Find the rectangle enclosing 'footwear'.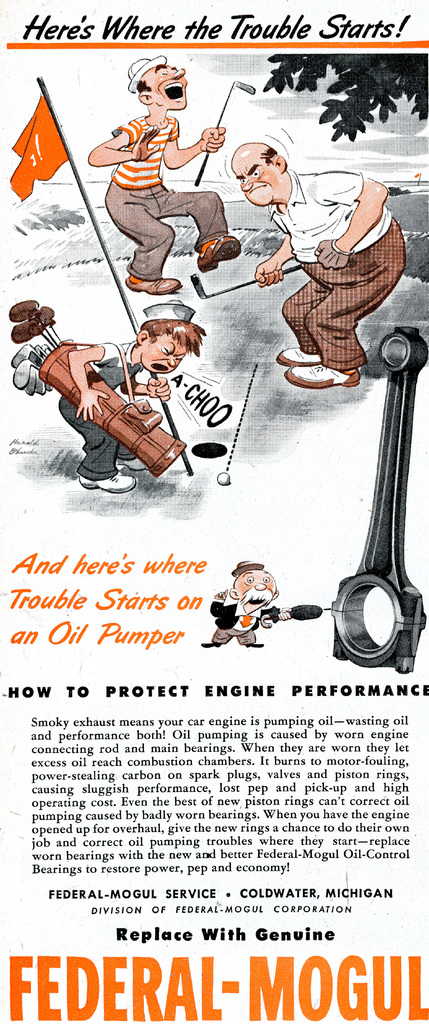
86,470,136,496.
